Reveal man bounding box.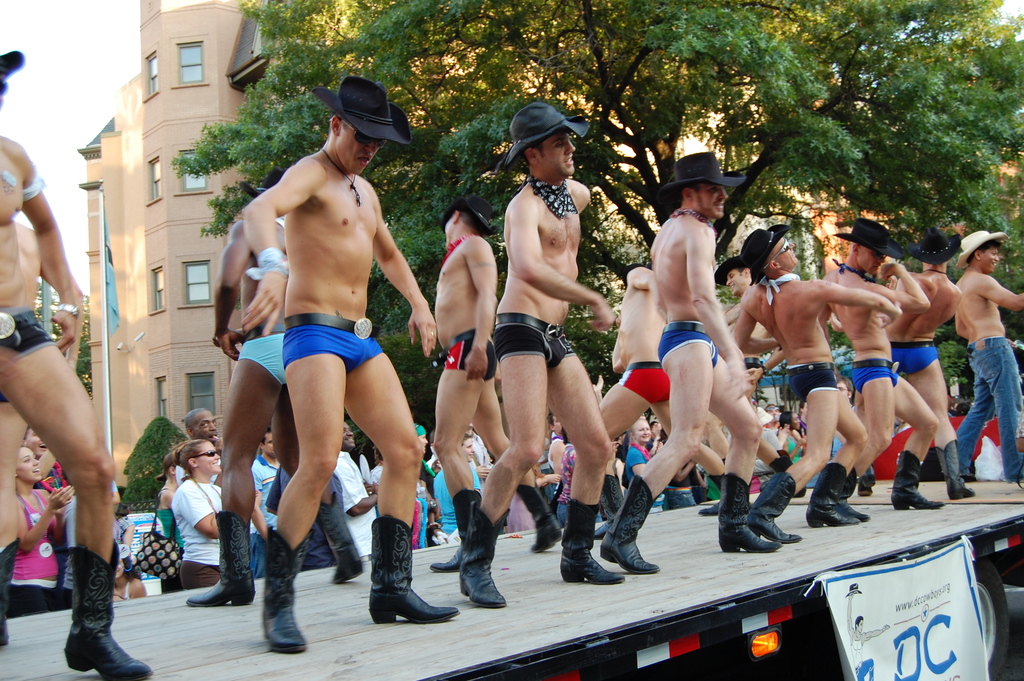
Revealed: left=186, top=407, right=215, bottom=445.
